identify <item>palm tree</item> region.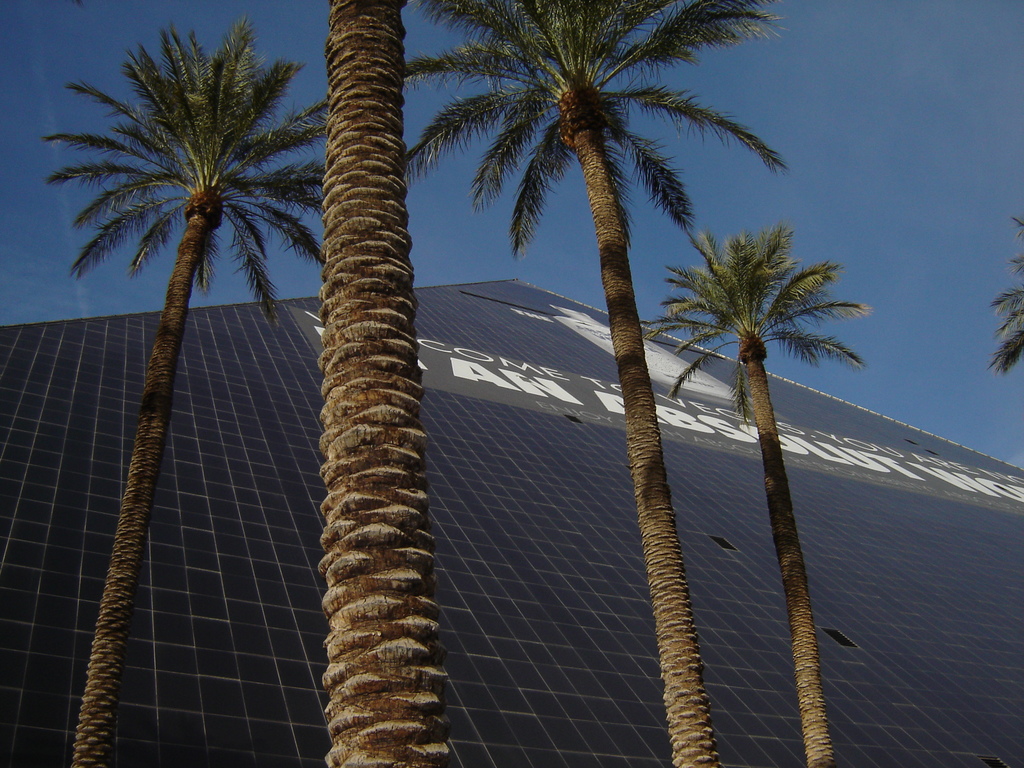
Region: bbox(58, 67, 317, 732).
